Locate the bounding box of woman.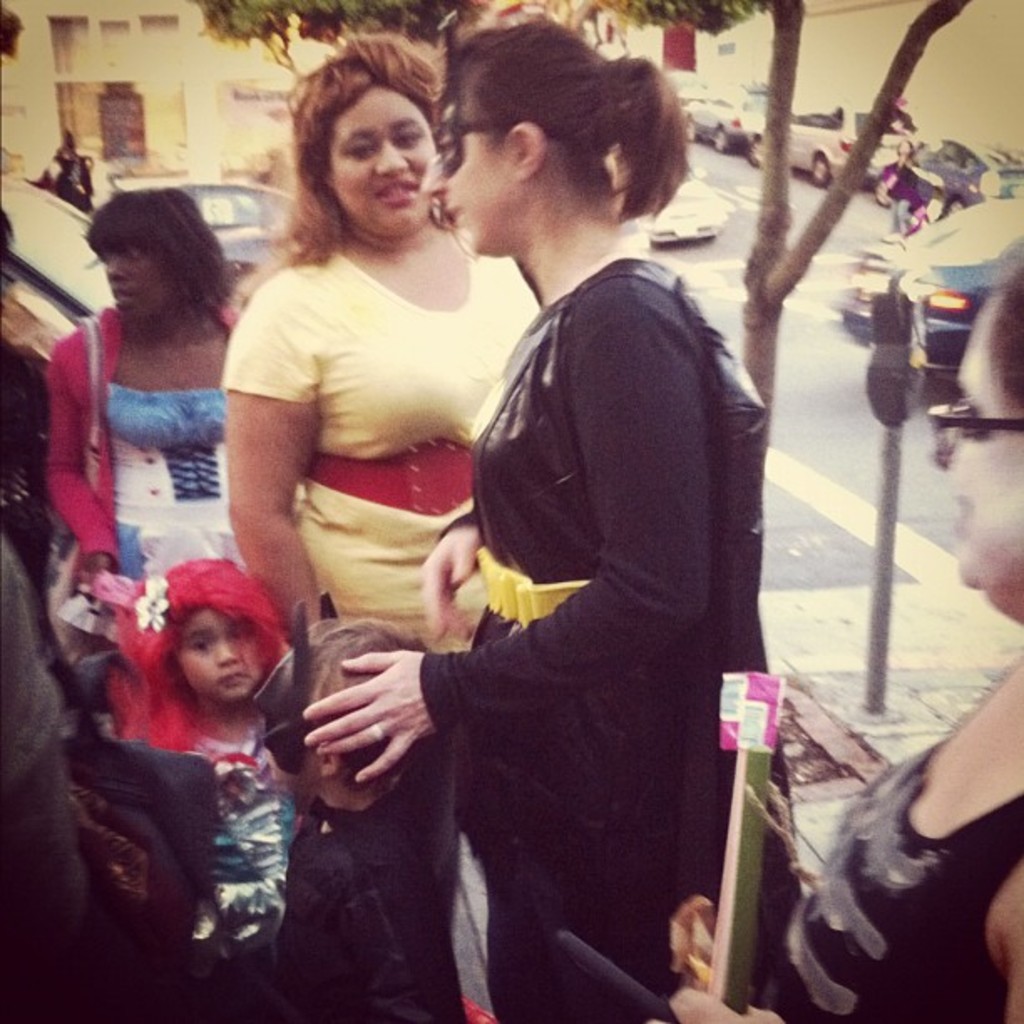
Bounding box: 673:273:1022:1022.
